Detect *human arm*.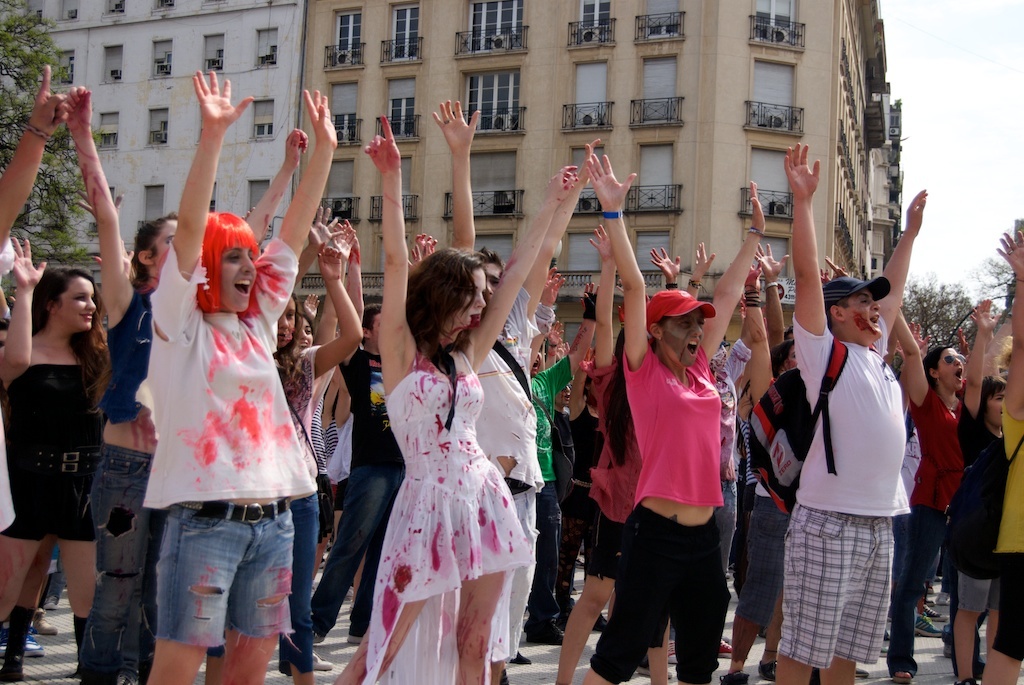
Detected at l=777, t=134, r=828, b=379.
